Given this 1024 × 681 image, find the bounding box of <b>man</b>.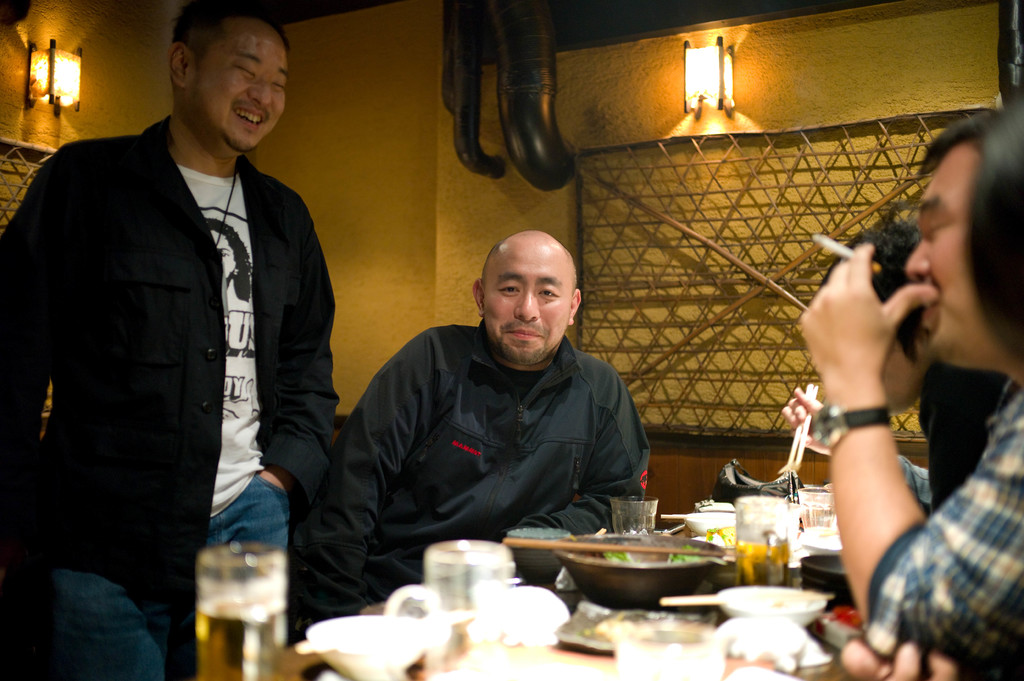
[799, 97, 1023, 658].
